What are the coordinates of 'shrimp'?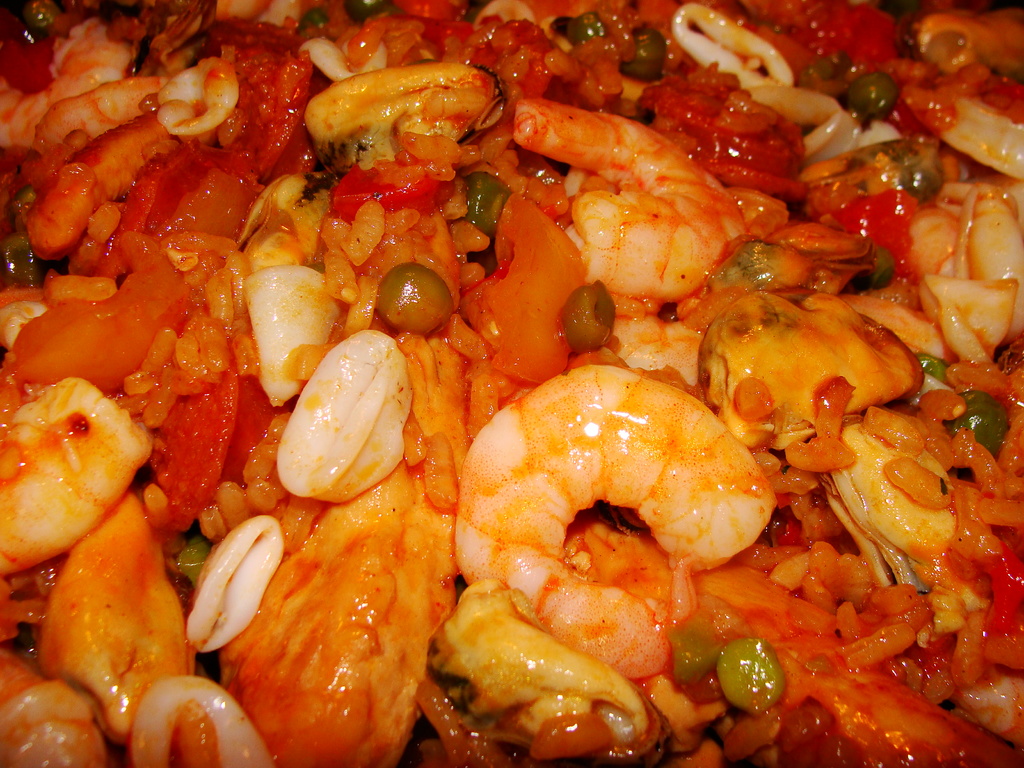
bbox=[28, 70, 175, 149].
